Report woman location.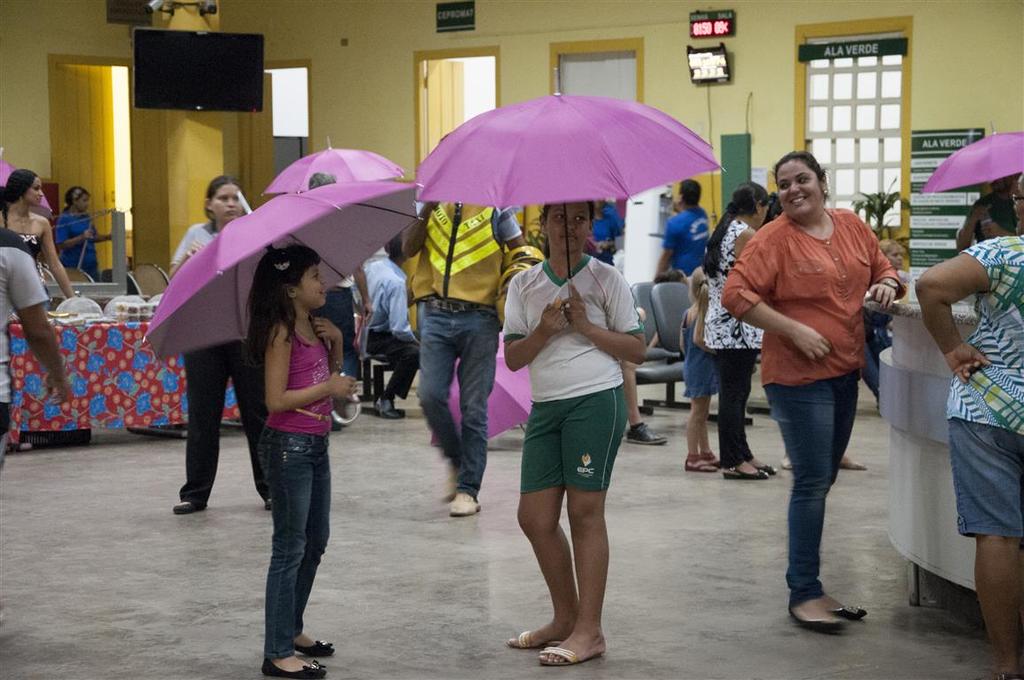
Report: [49, 182, 119, 281].
